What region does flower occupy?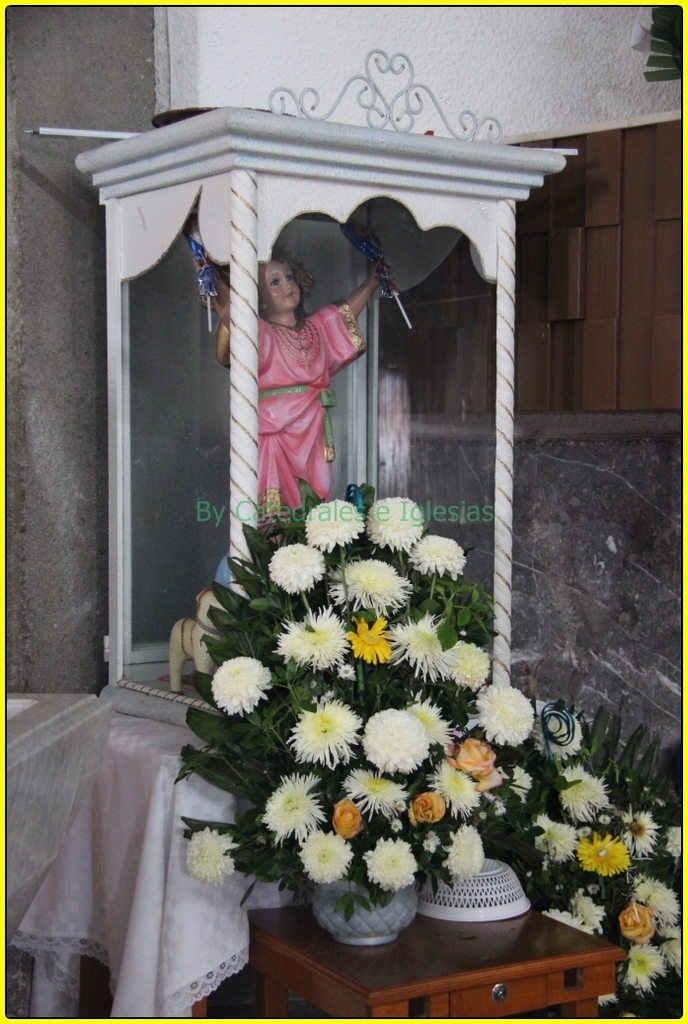
544, 906, 595, 935.
